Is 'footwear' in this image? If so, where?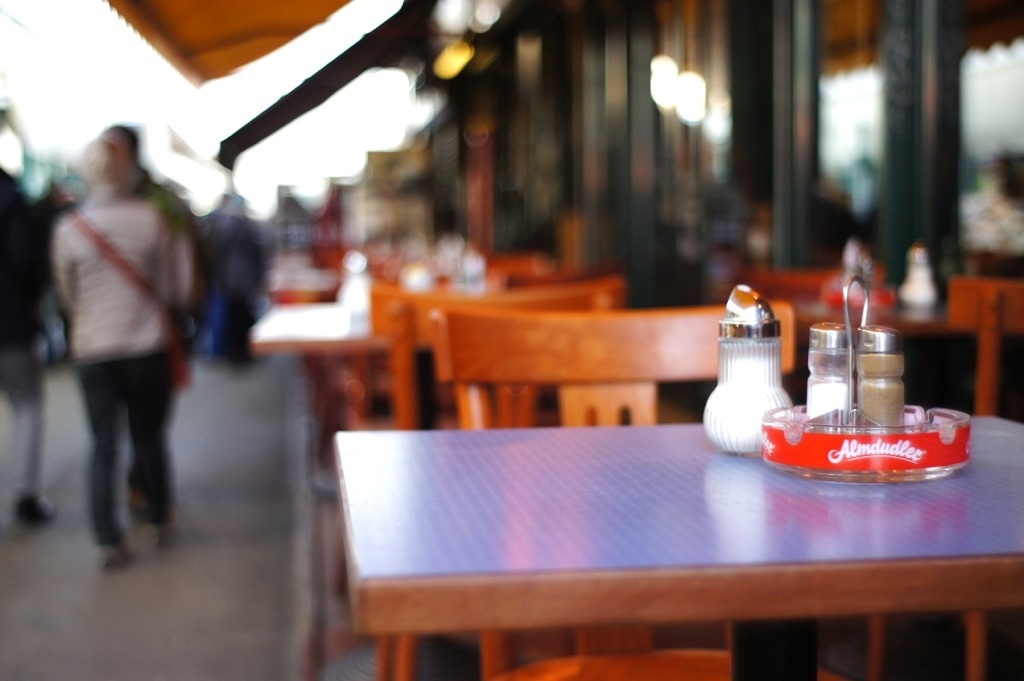
Yes, at crop(11, 478, 62, 533).
